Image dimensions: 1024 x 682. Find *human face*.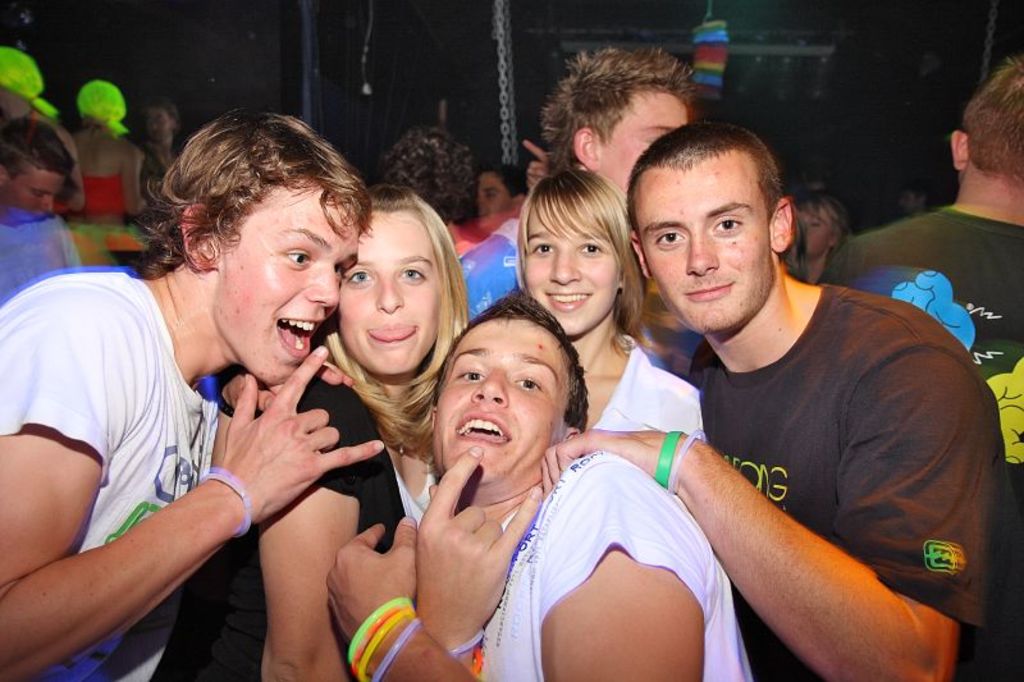
x1=596, y1=82, x2=689, y2=200.
